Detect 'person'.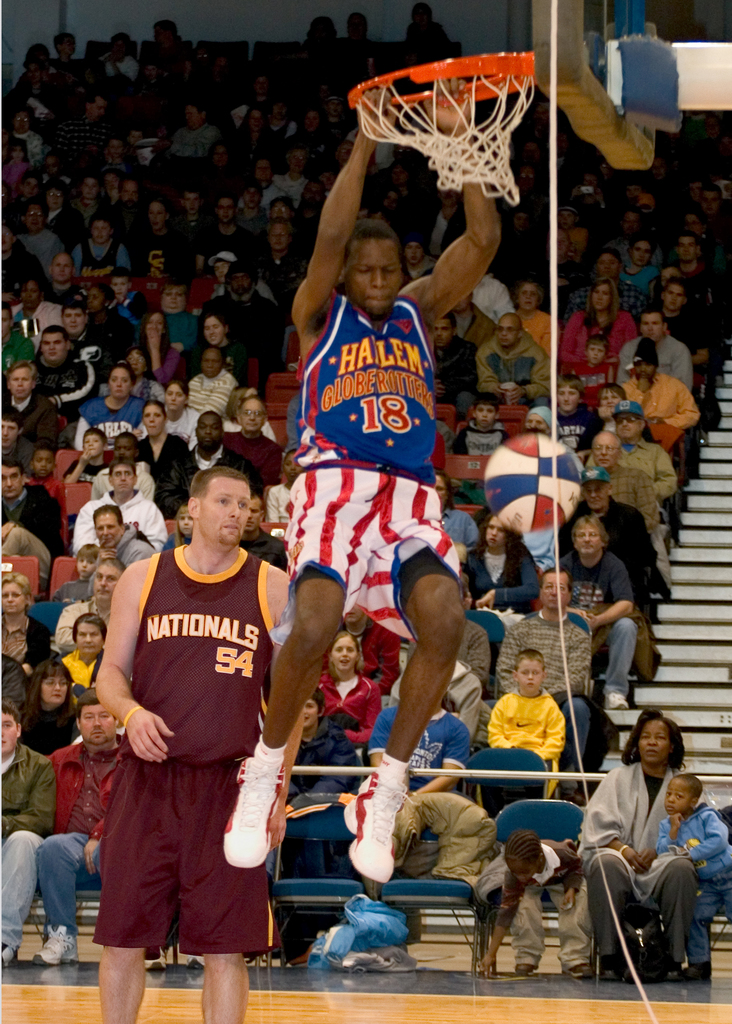
Detected at bbox(601, 384, 632, 424).
